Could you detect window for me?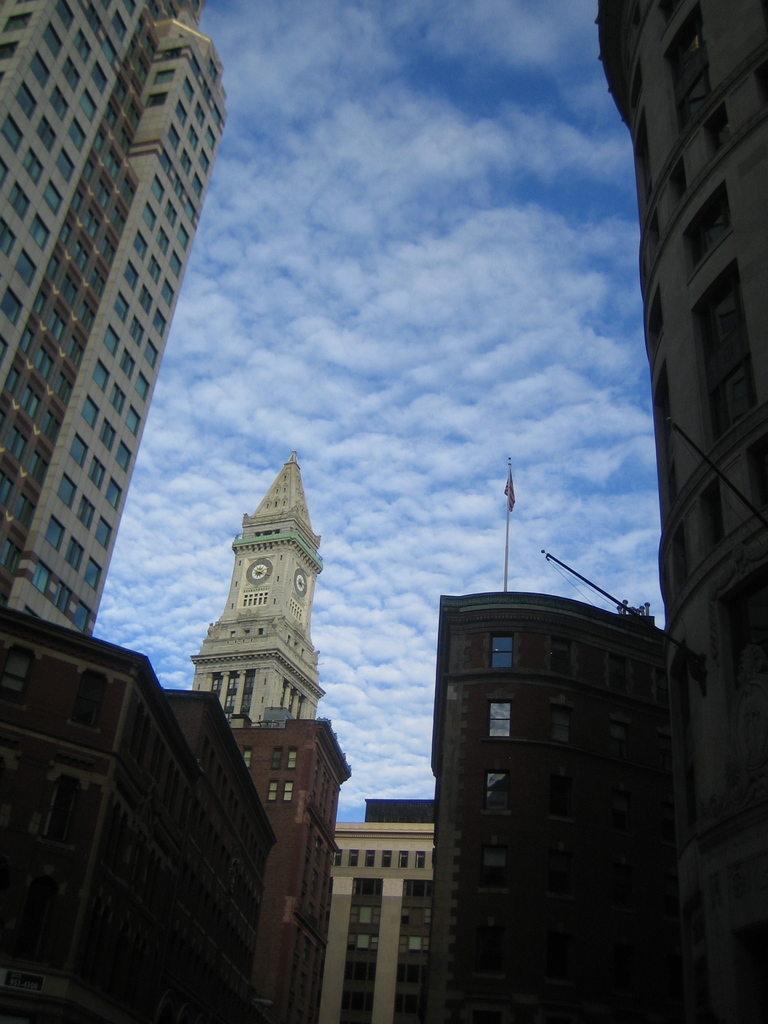
Detection result: BBox(65, 241, 90, 281).
